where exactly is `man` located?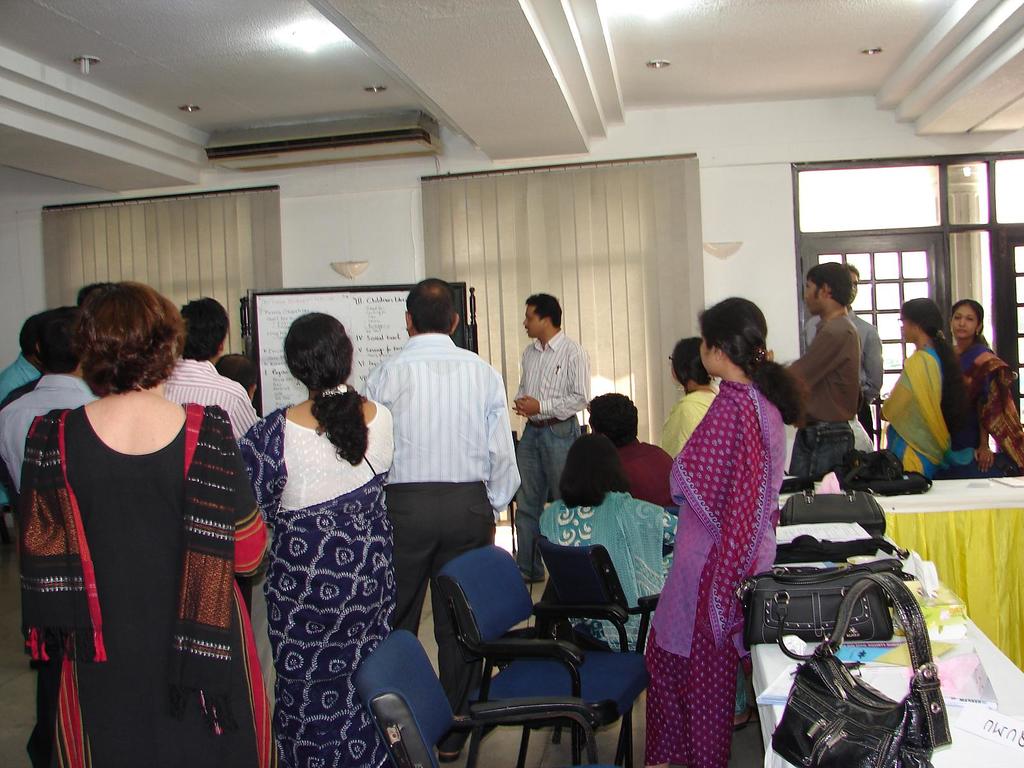
Its bounding box is detection(0, 313, 49, 397).
